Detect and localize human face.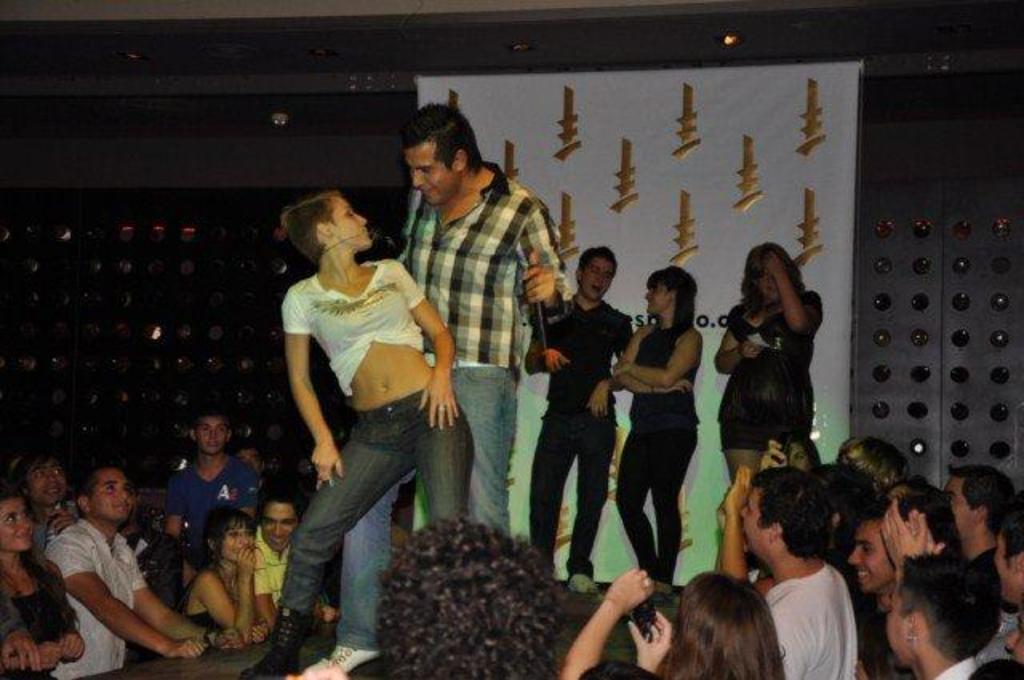
Localized at locate(0, 502, 32, 547).
